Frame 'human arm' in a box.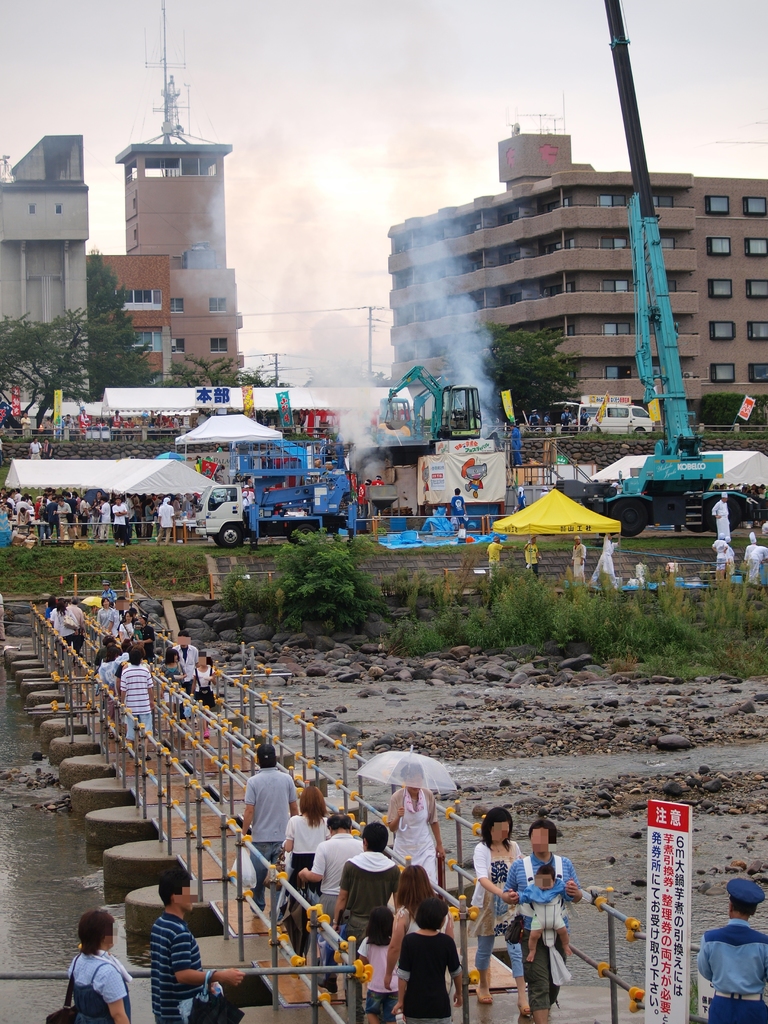
(123,505,132,515).
